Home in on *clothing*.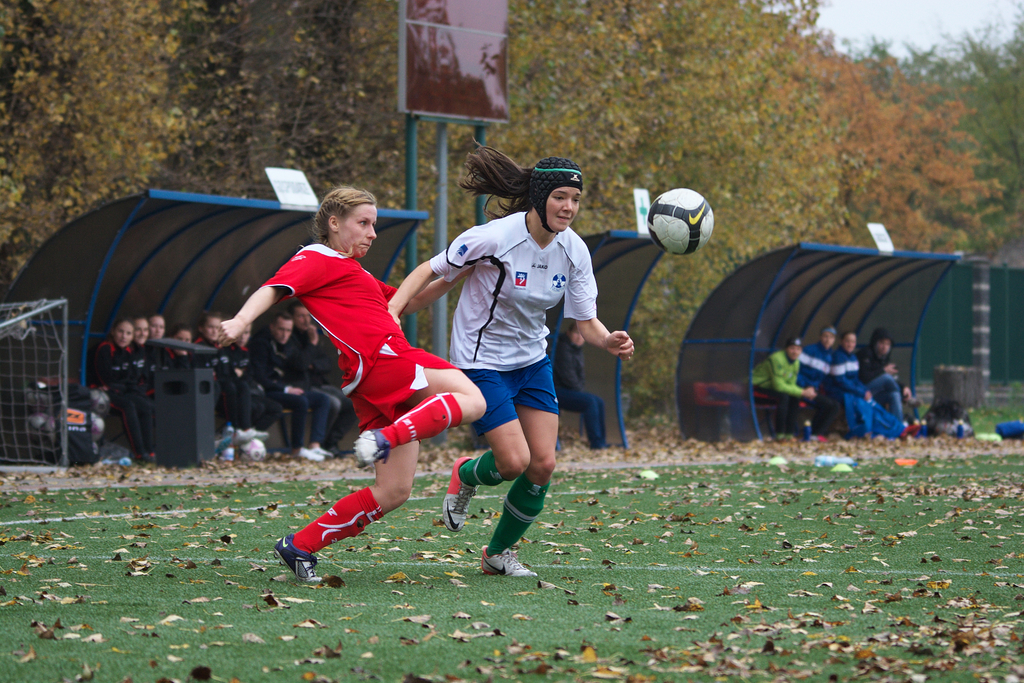
Homed in at (88, 328, 345, 446).
